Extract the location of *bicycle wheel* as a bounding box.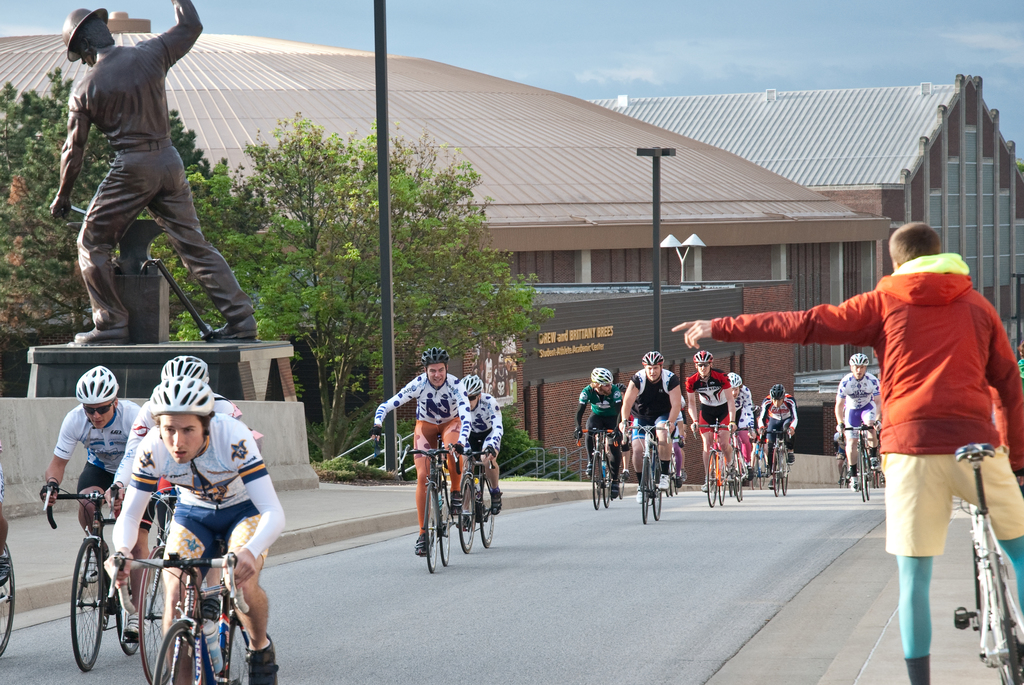
(x1=772, y1=447, x2=777, y2=496).
